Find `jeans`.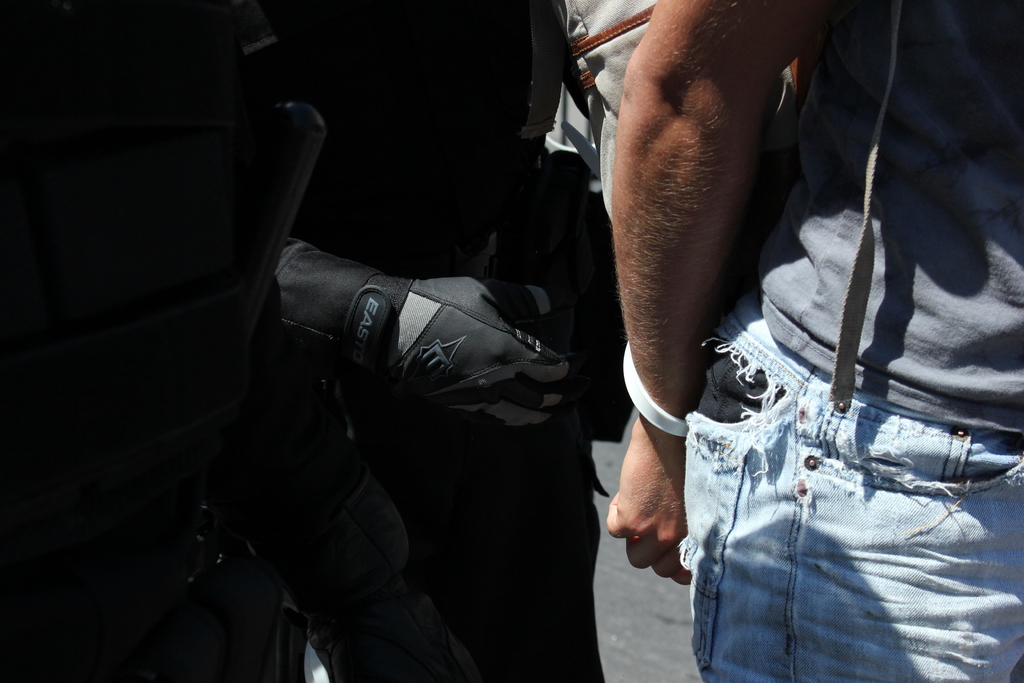
l=675, t=288, r=1023, b=676.
